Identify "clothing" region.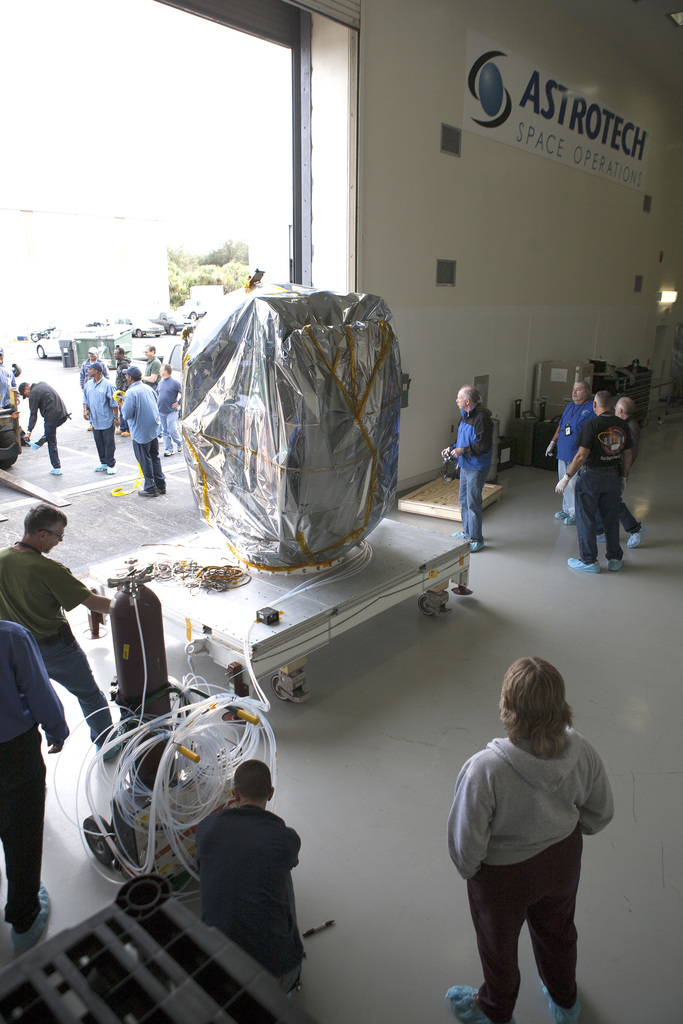
Region: select_region(80, 359, 105, 384).
